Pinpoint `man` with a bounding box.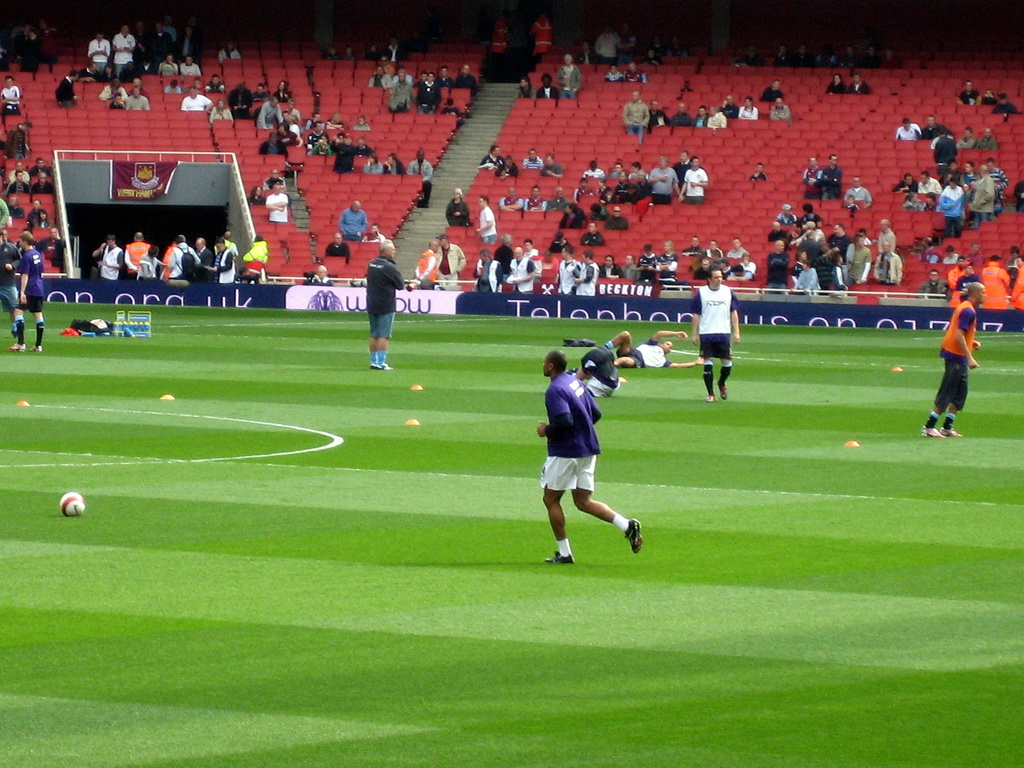
locate(481, 139, 504, 169).
